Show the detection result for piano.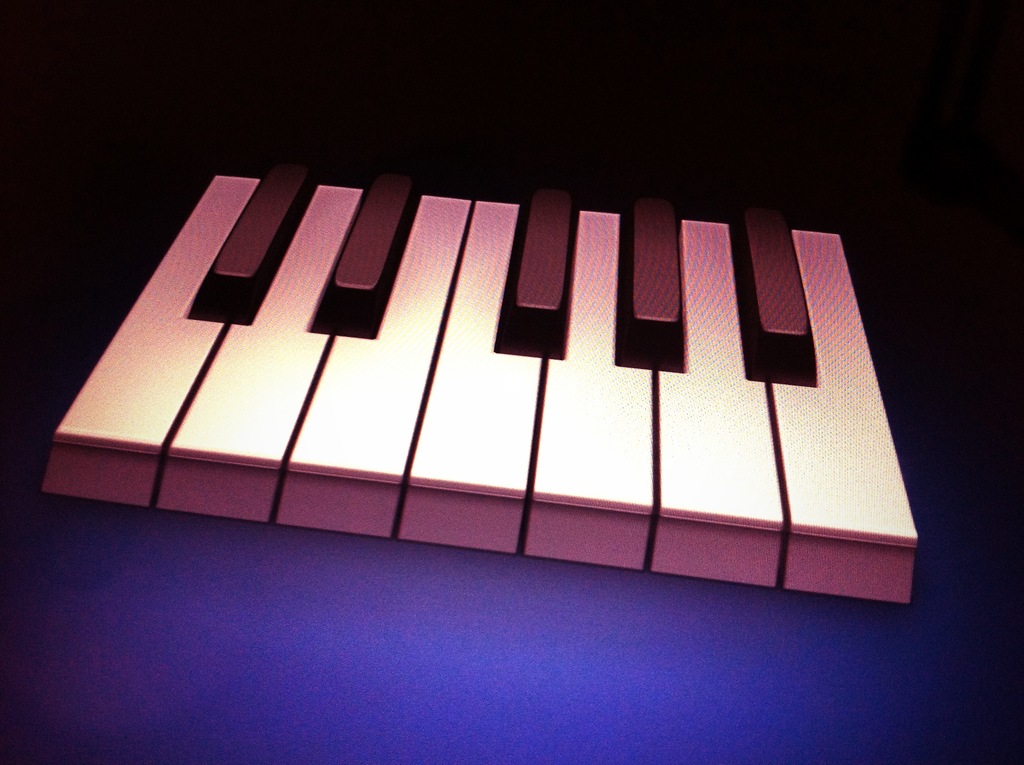
Rect(73, 119, 972, 615).
